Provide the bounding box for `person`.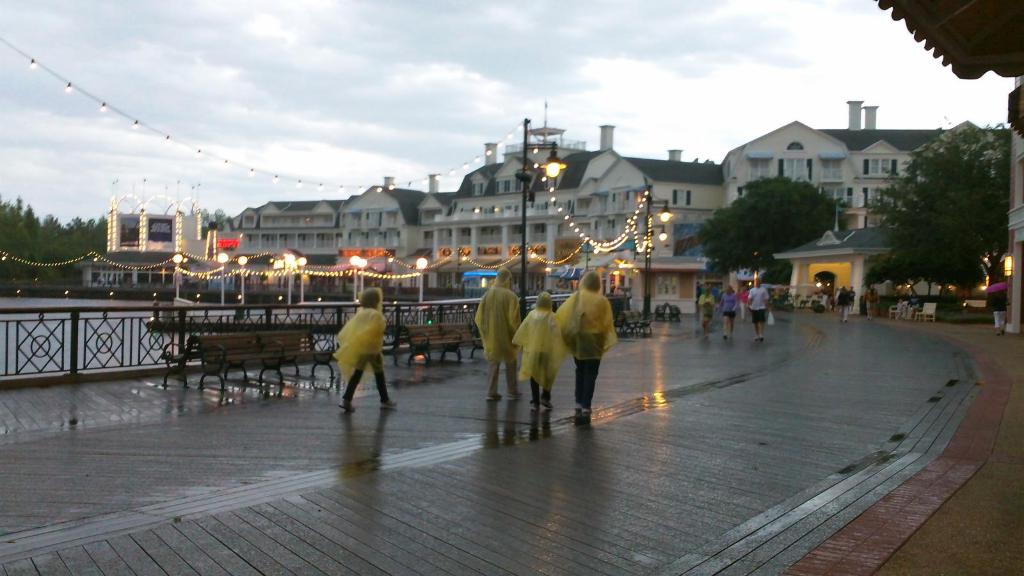
[left=474, top=266, right=520, bottom=402].
